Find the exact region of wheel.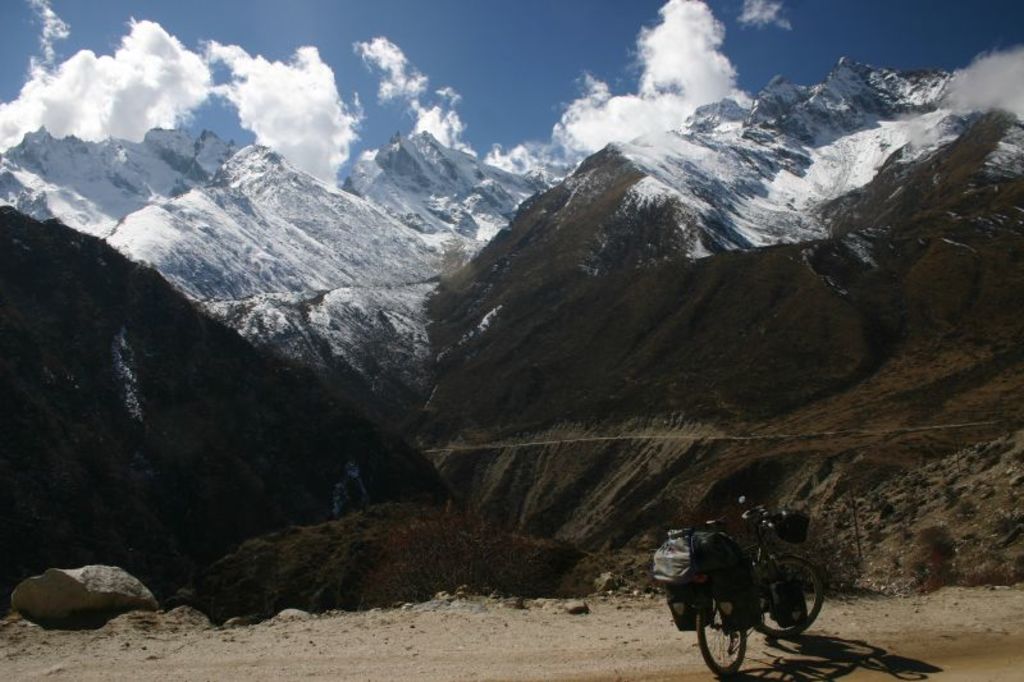
Exact region: [x1=758, y1=557, x2=827, y2=636].
